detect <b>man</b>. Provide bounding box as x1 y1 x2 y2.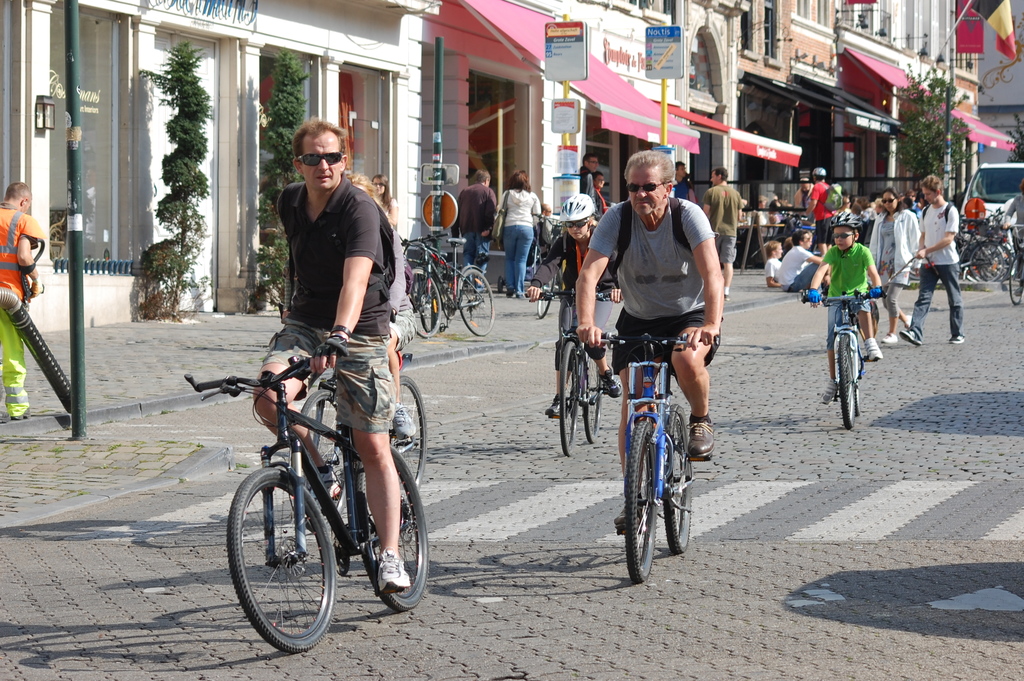
579 154 600 196.
